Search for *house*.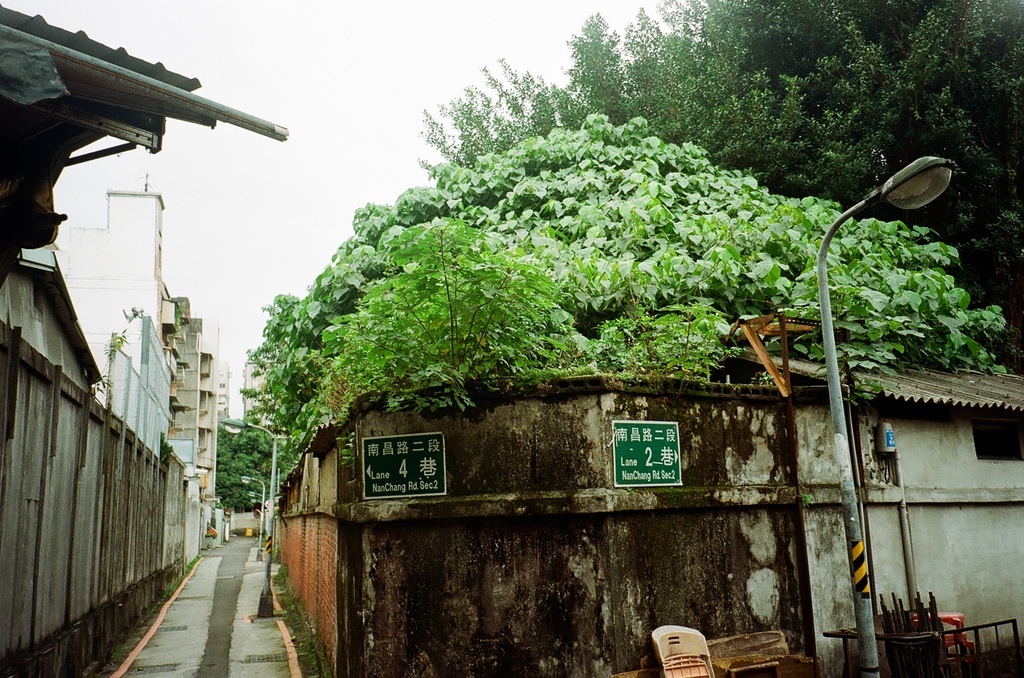
Found at Rect(214, 361, 231, 424).
